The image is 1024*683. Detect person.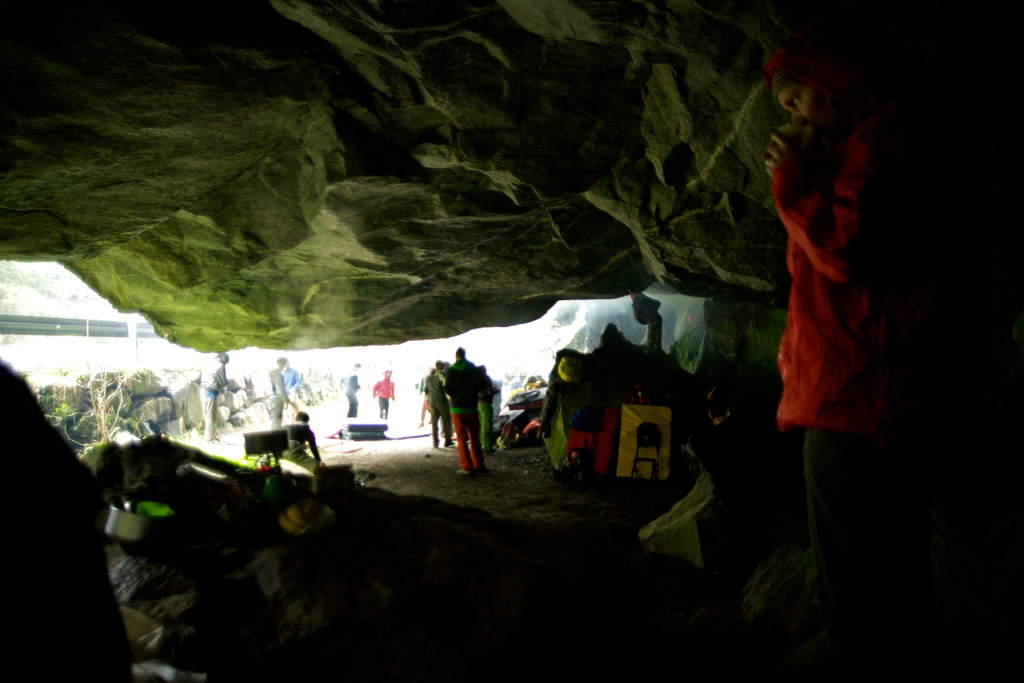
Detection: (197, 349, 242, 443).
